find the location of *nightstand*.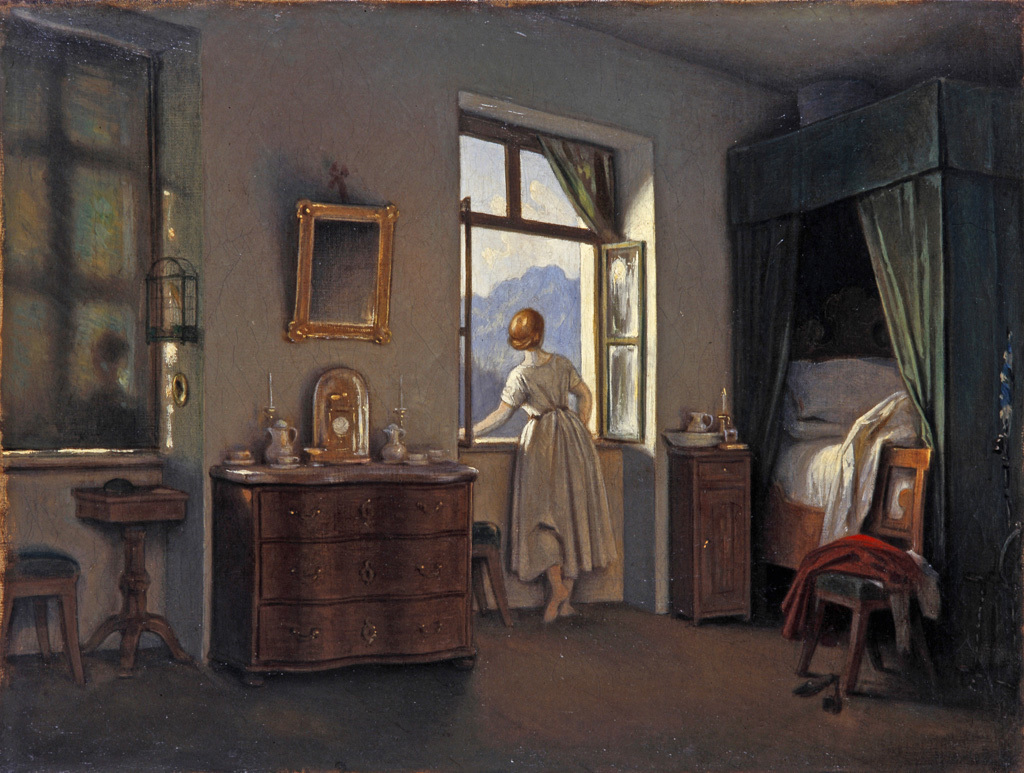
Location: bbox(197, 435, 487, 688).
